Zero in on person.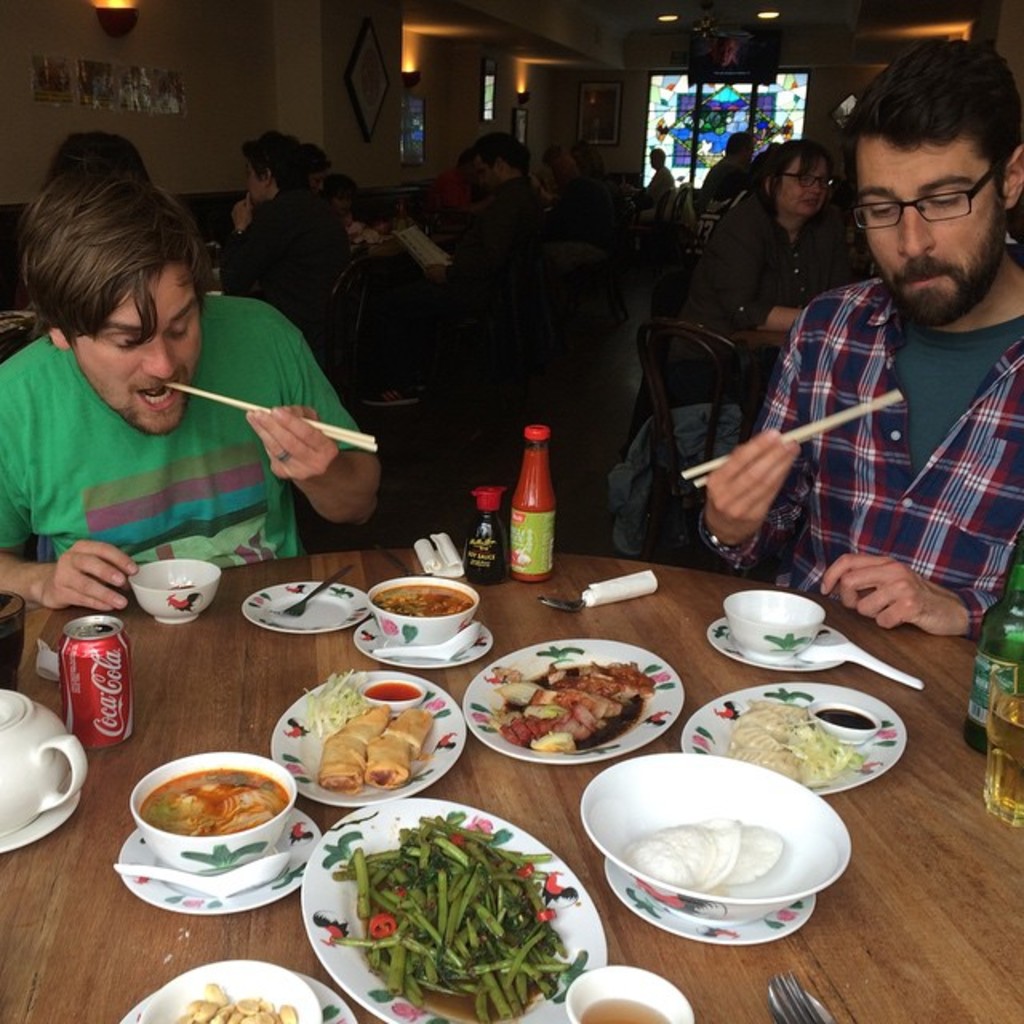
Zeroed in: [left=646, top=144, right=670, bottom=202].
